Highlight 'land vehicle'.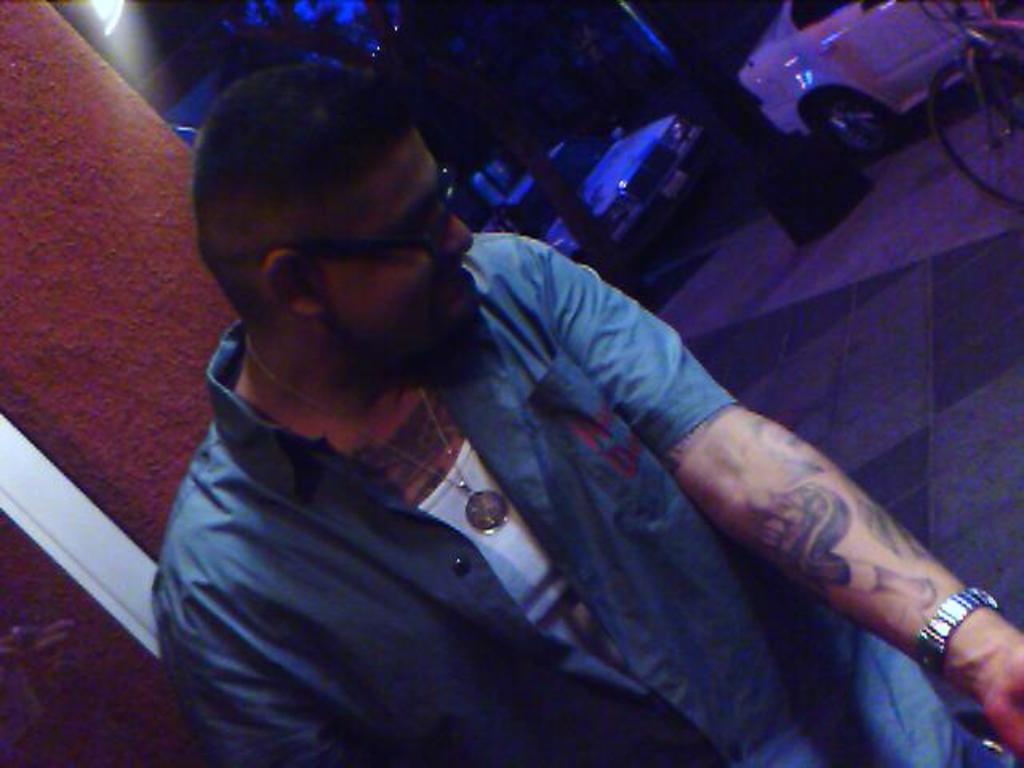
Highlighted region: 734 8 1013 176.
